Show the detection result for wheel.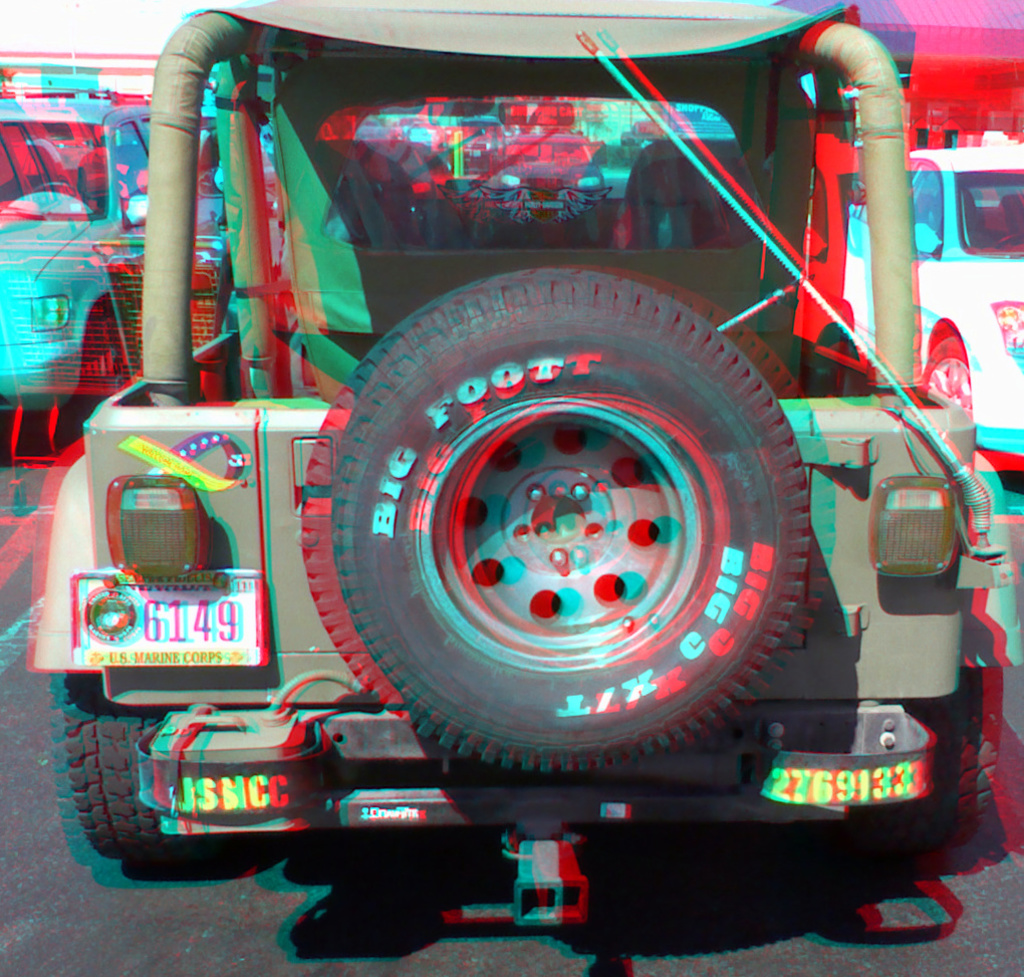
313,257,801,794.
